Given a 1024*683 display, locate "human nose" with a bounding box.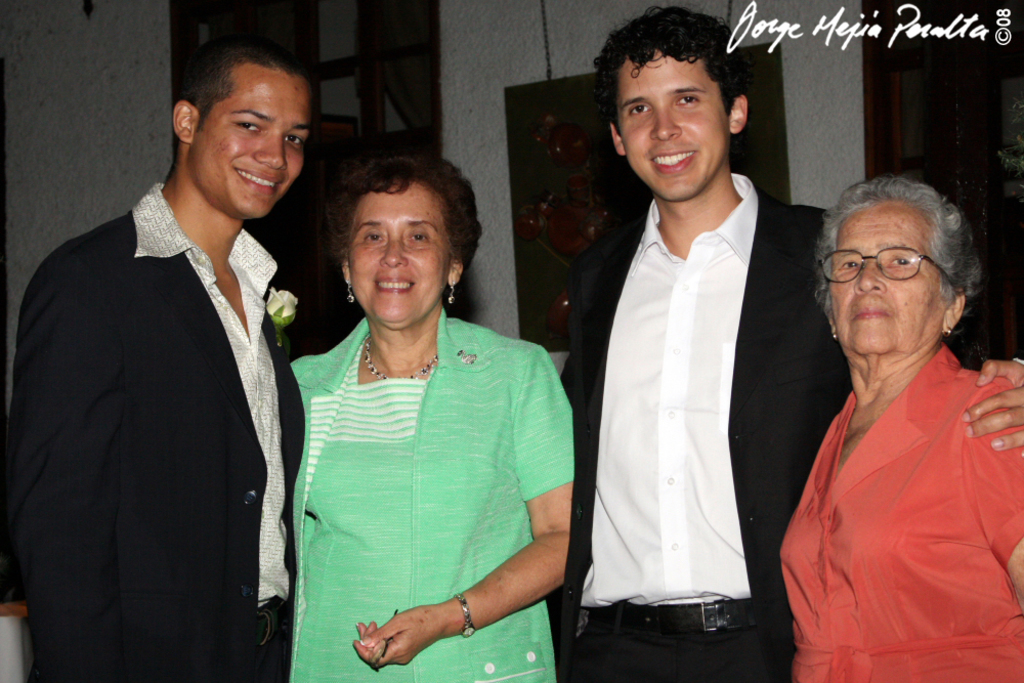
Located: Rect(379, 237, 409, 269).
